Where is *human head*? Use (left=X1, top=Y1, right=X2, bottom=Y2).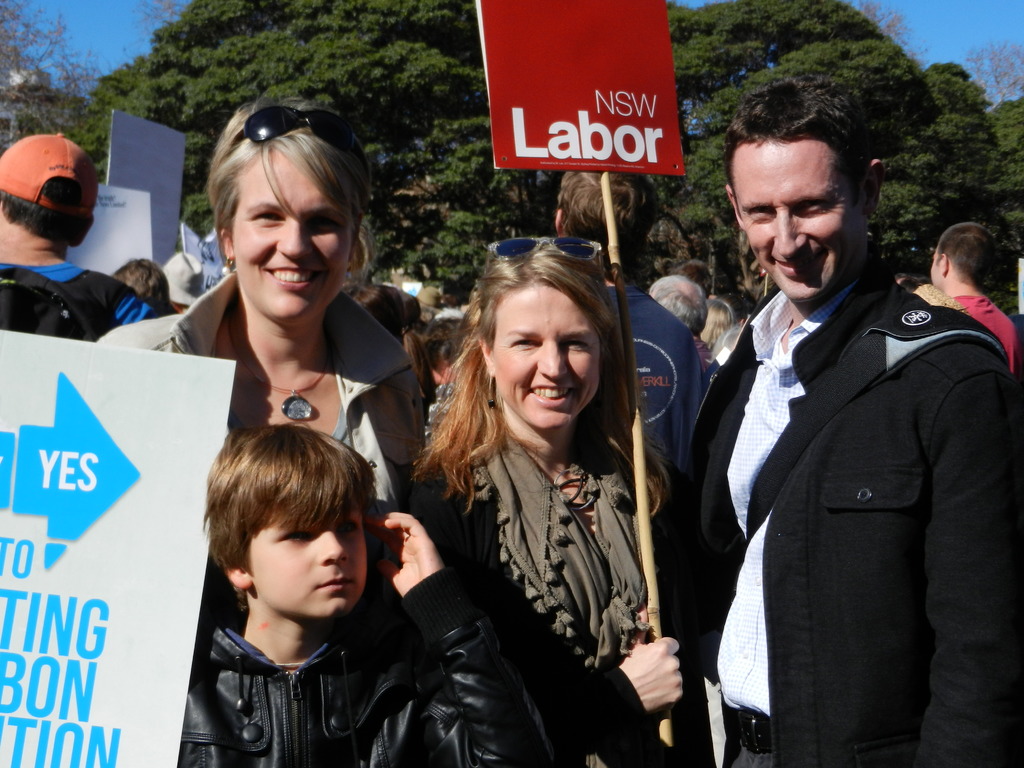
(left=926, top=223, right=996, bottom=296).
